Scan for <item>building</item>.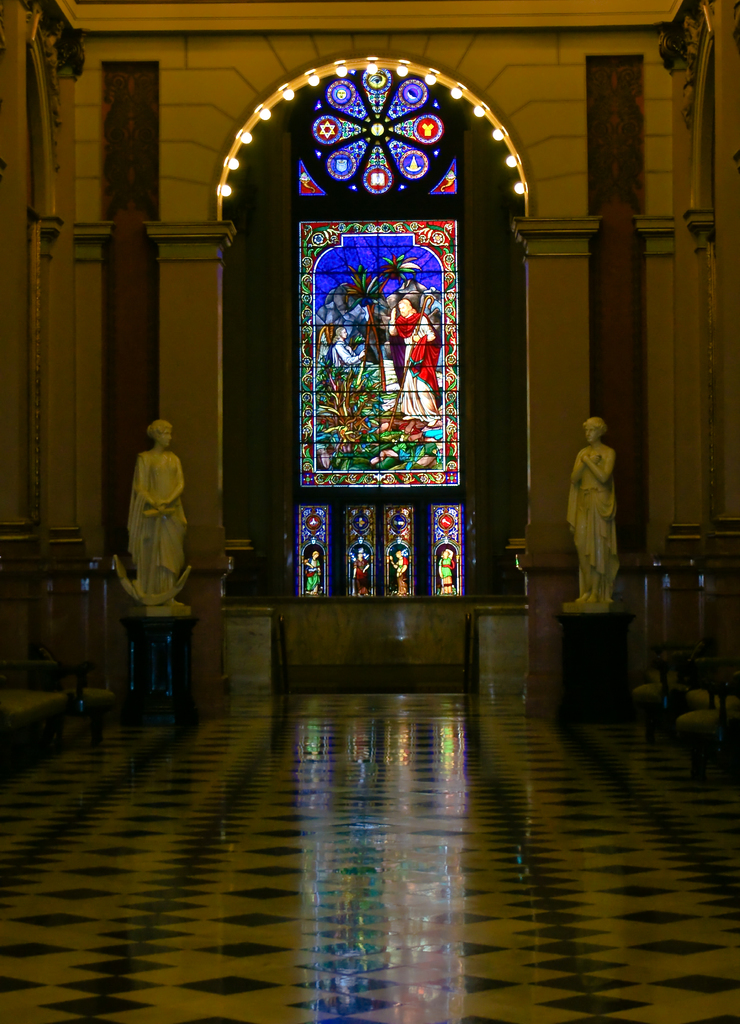
Scan result: (left=0, top=0, right=739, bottom=1019).
